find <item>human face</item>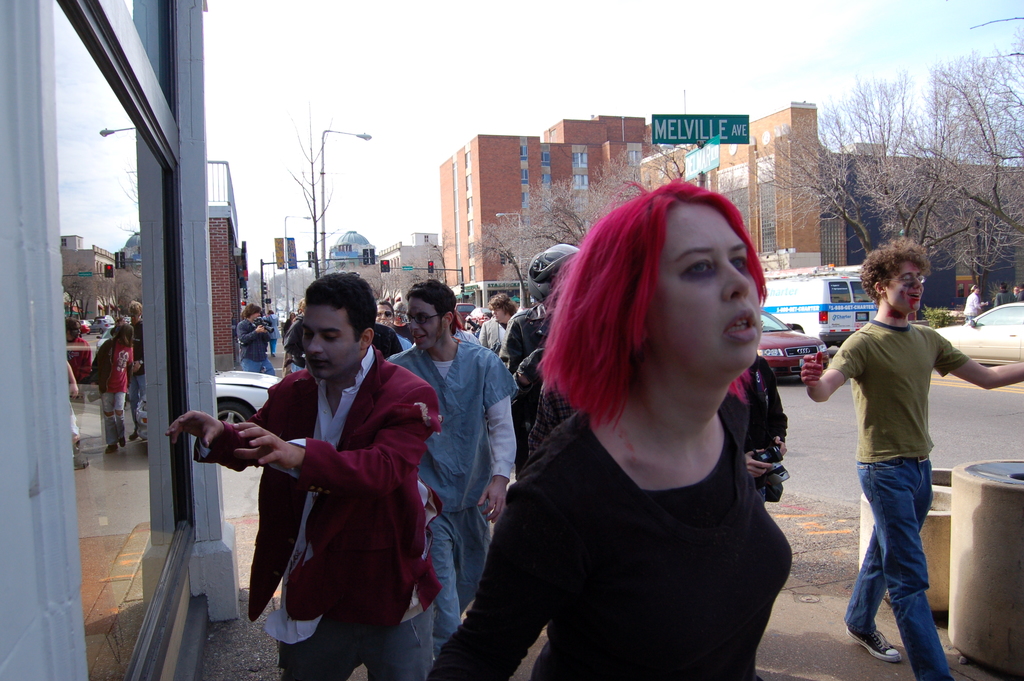
crop(376, 303, 394, 327)
